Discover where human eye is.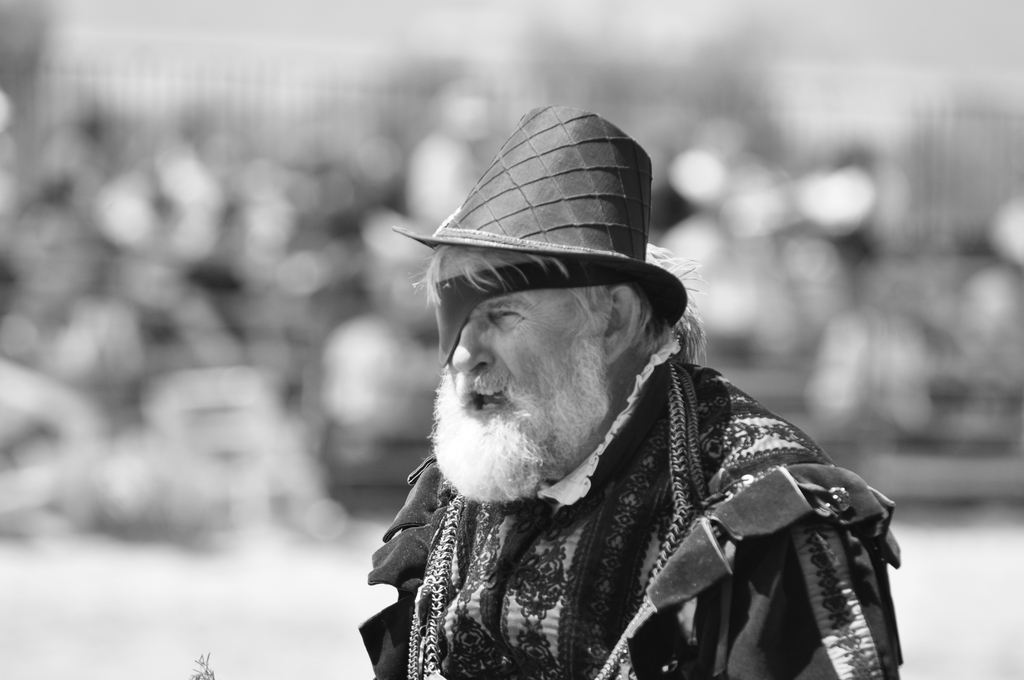
Discovered at box(489, 308, 520, 321).
